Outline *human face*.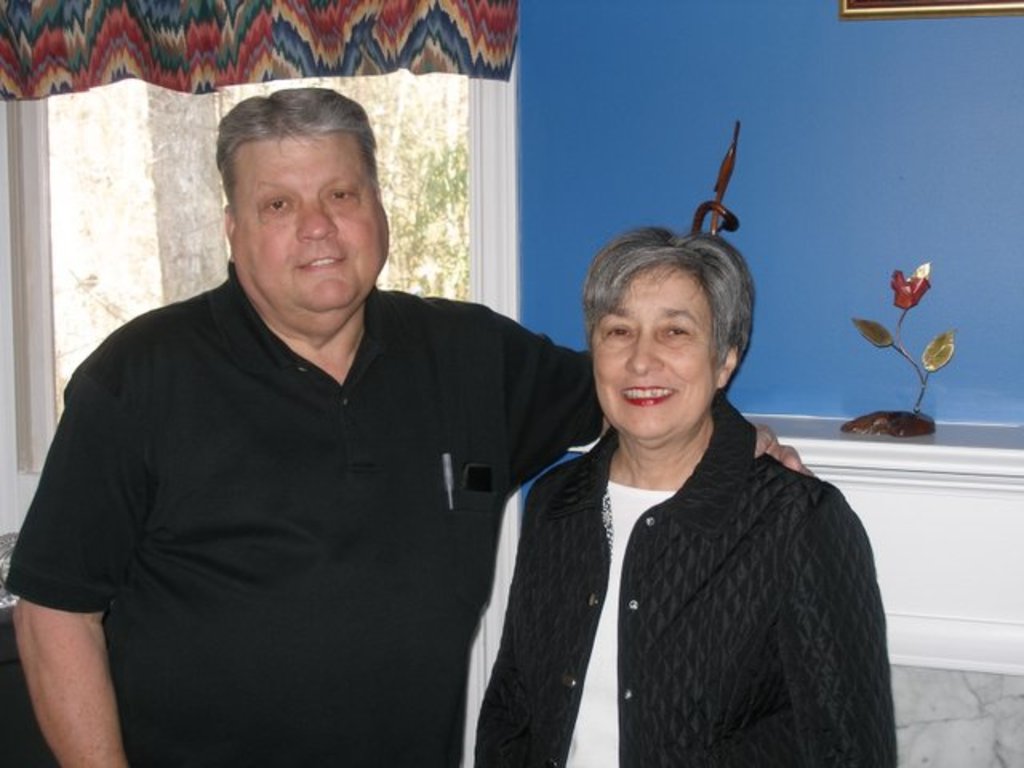
Outline: x1=597, y1=267, x2=723, y2=434.
